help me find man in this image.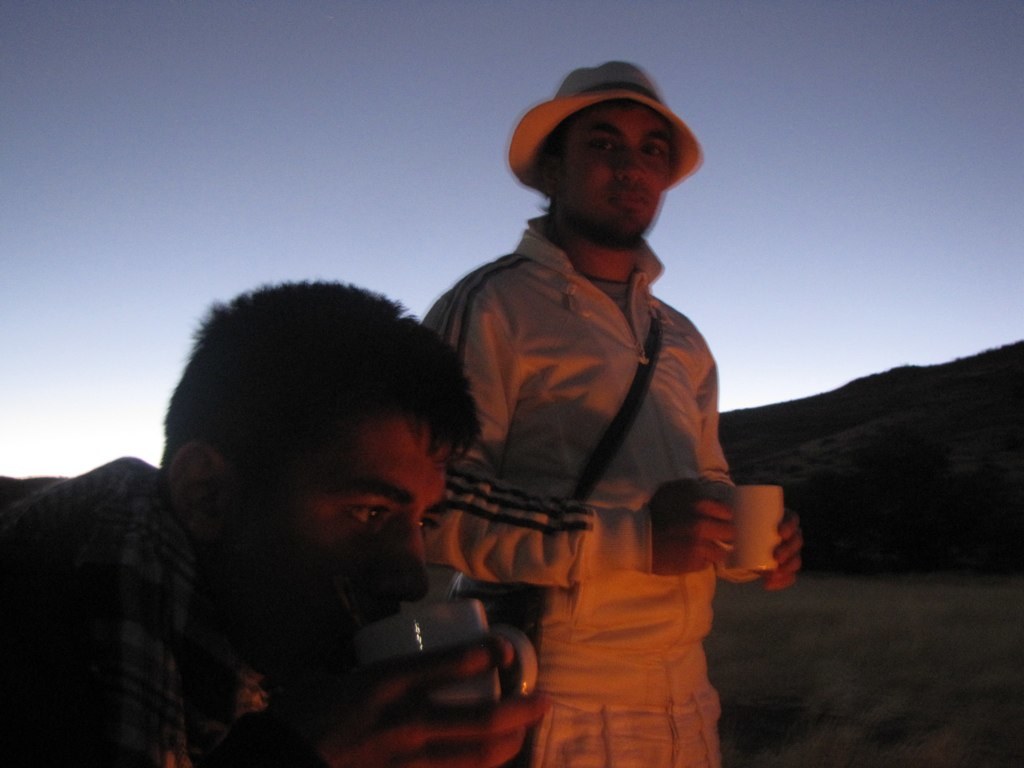
Found it: 0, 268, 529, 767.
